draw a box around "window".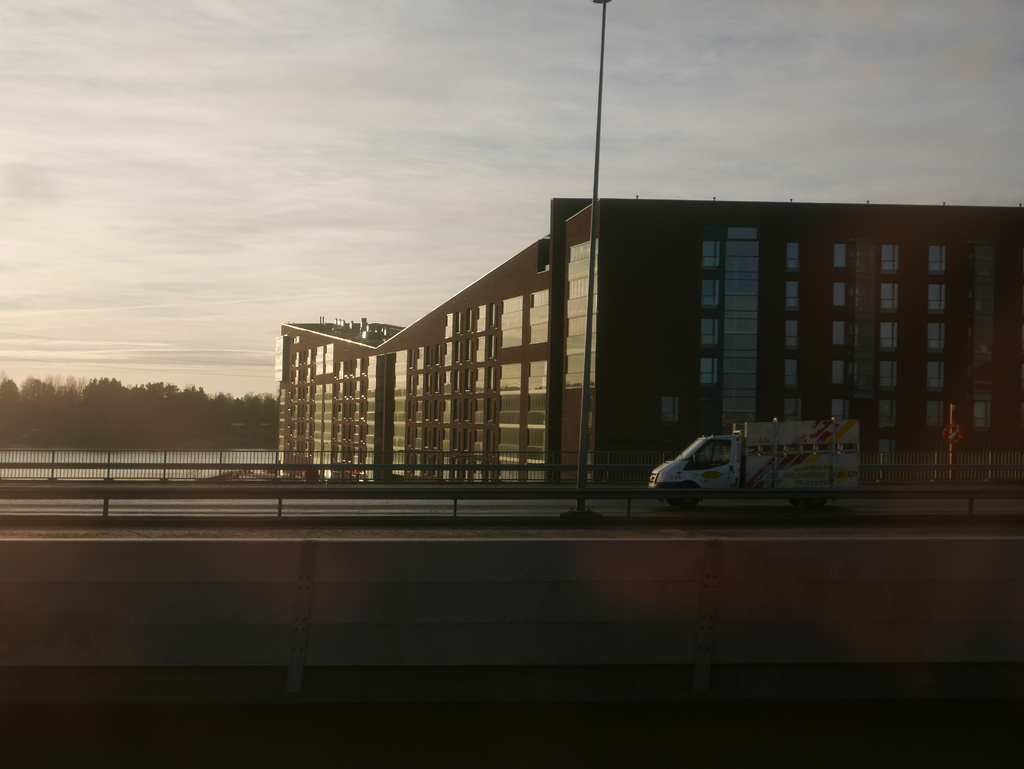
bbox(833, 322, 846, 346).
